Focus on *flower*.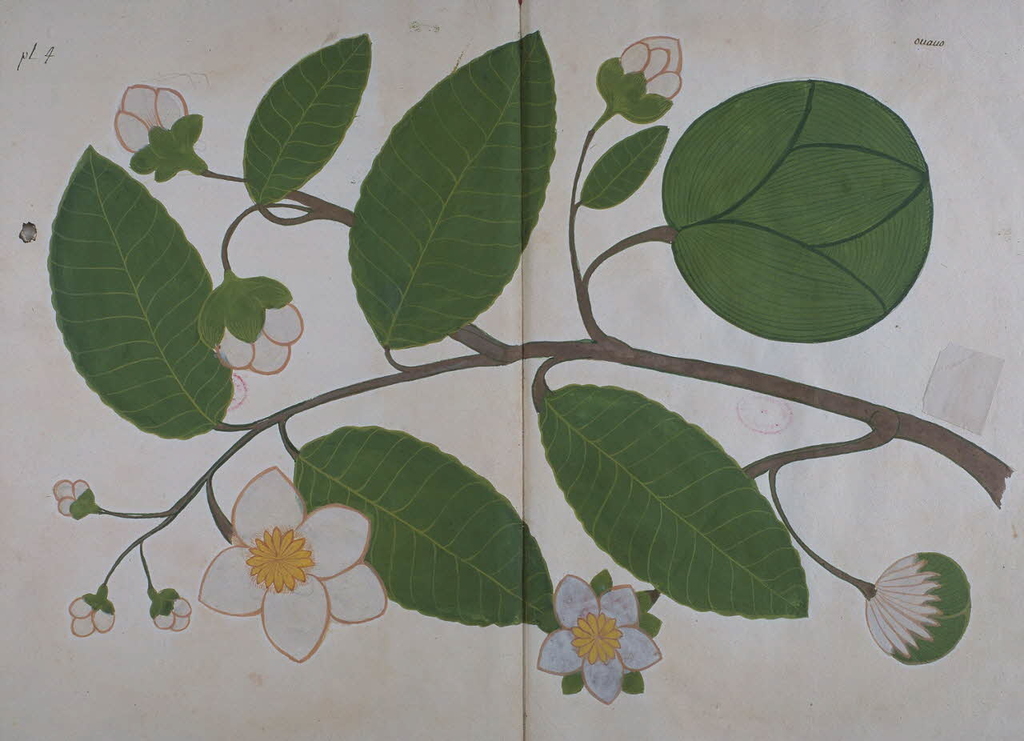
Focused at bbox=(54, 481, 92, 516).
